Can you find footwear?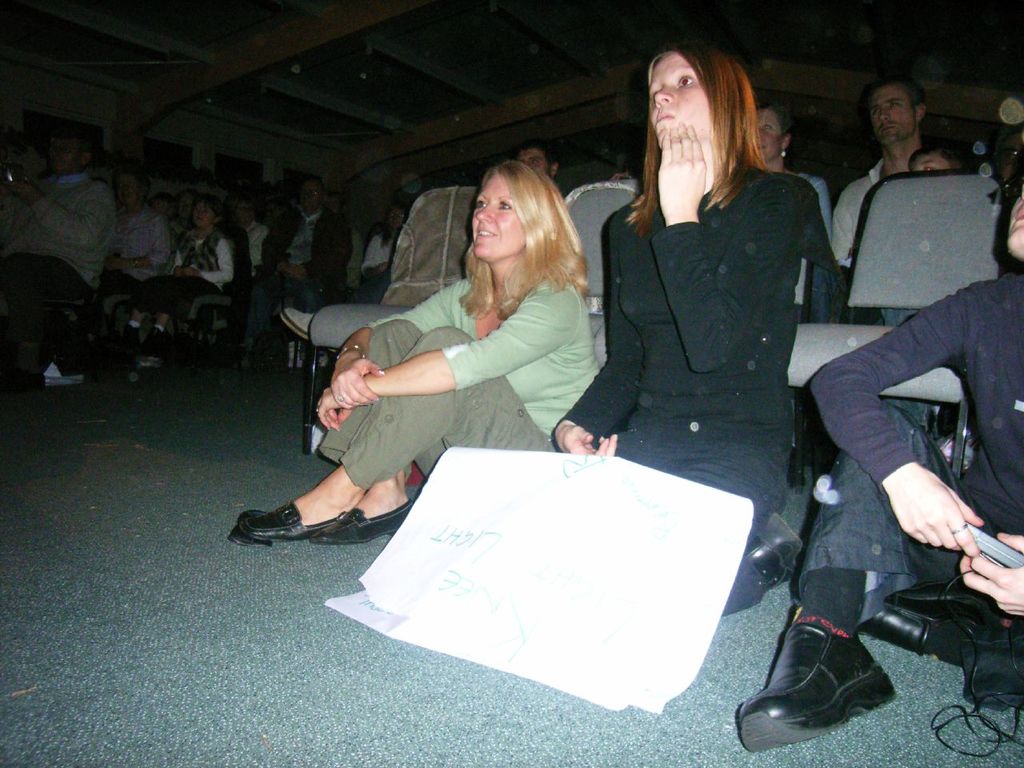
Yes, bounding box: left=741, top=594, right=908, bottom=761.
